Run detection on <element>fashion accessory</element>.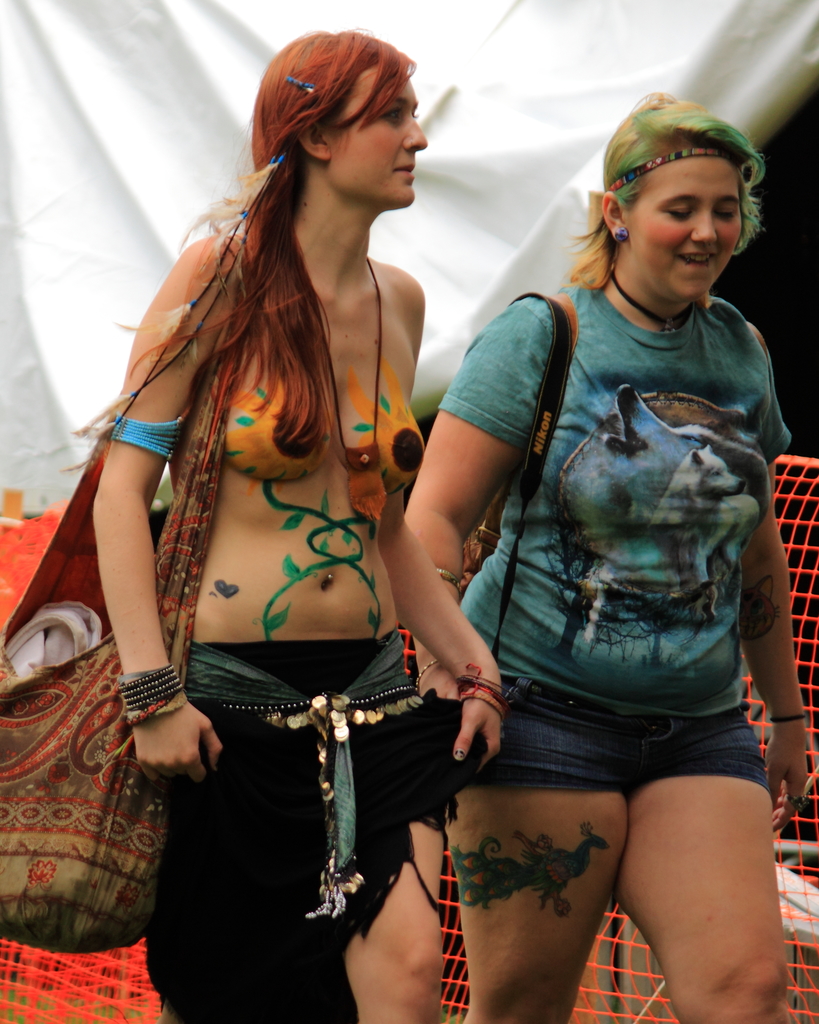
Result: [x1=458, y1=660, x2=516, y2=724].
